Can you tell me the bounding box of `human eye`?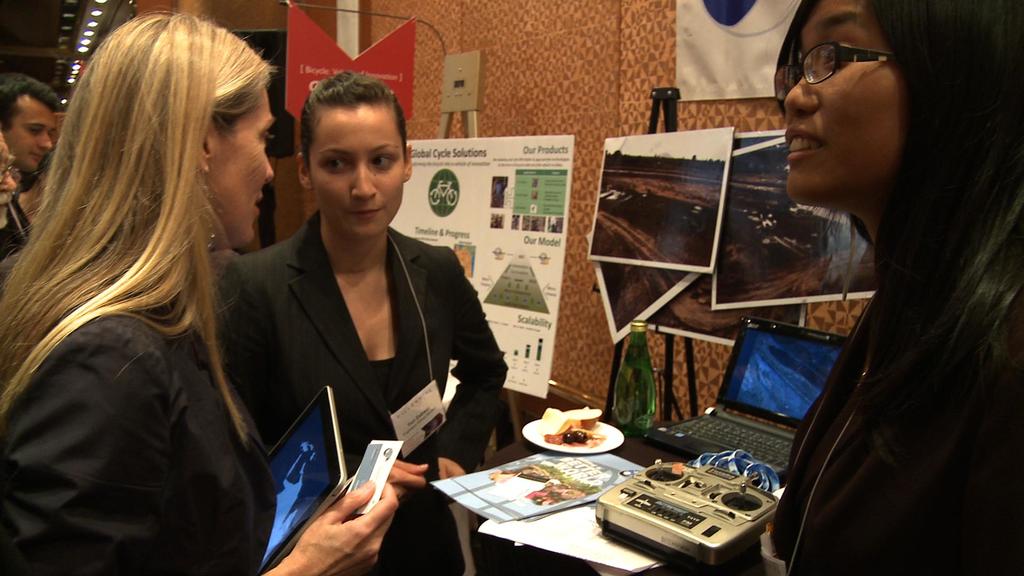
select_region(260, 130, 275, 147).
